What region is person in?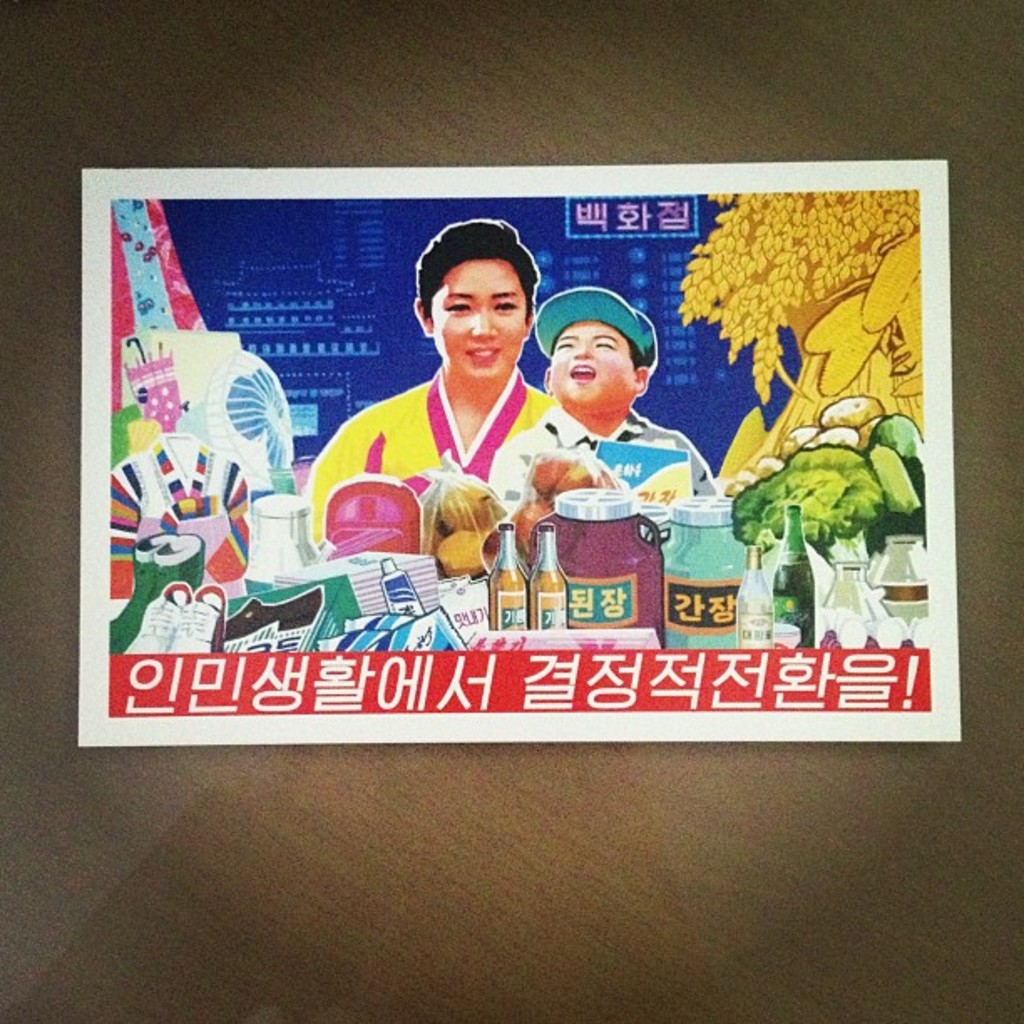
(x1=495, y1=284, x2=719, y2=556).
